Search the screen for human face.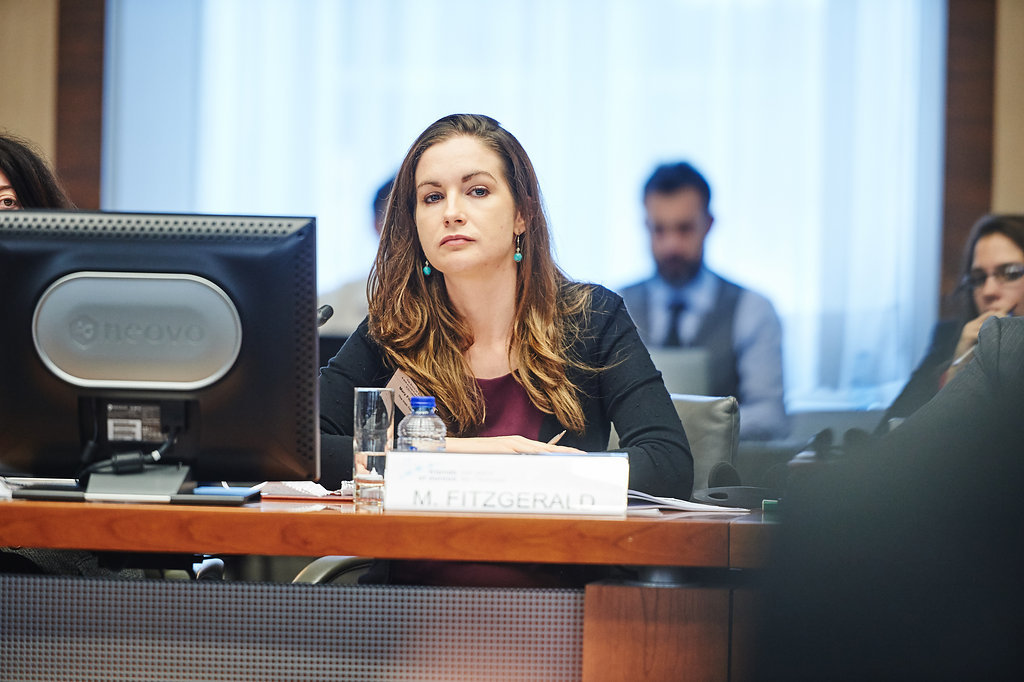
Found at x1=972, y1=233, x2=1021, y2=318.
